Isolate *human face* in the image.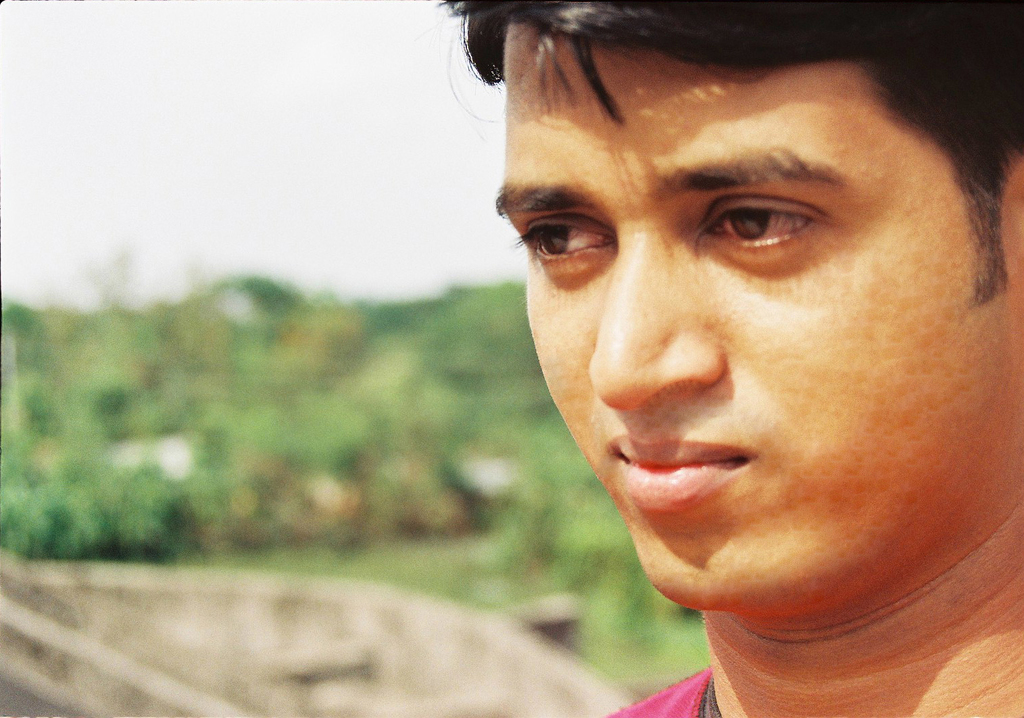
Isolated region: (x1=489, y1=24, x2=1023, y2=618).
